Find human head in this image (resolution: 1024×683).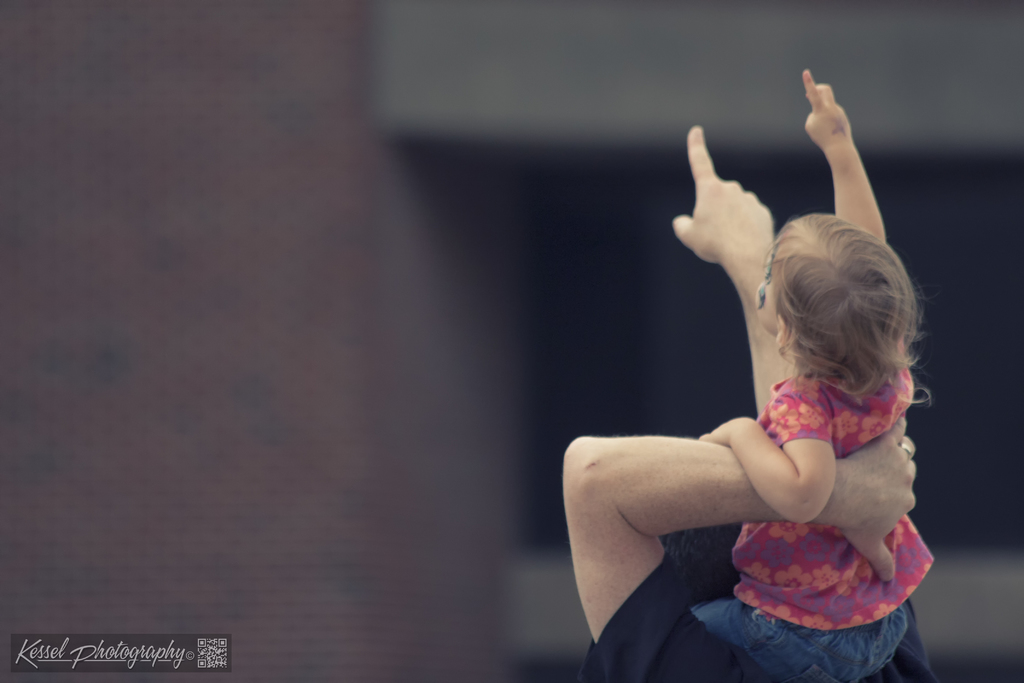
bbox(751, 202, 916, 394).
